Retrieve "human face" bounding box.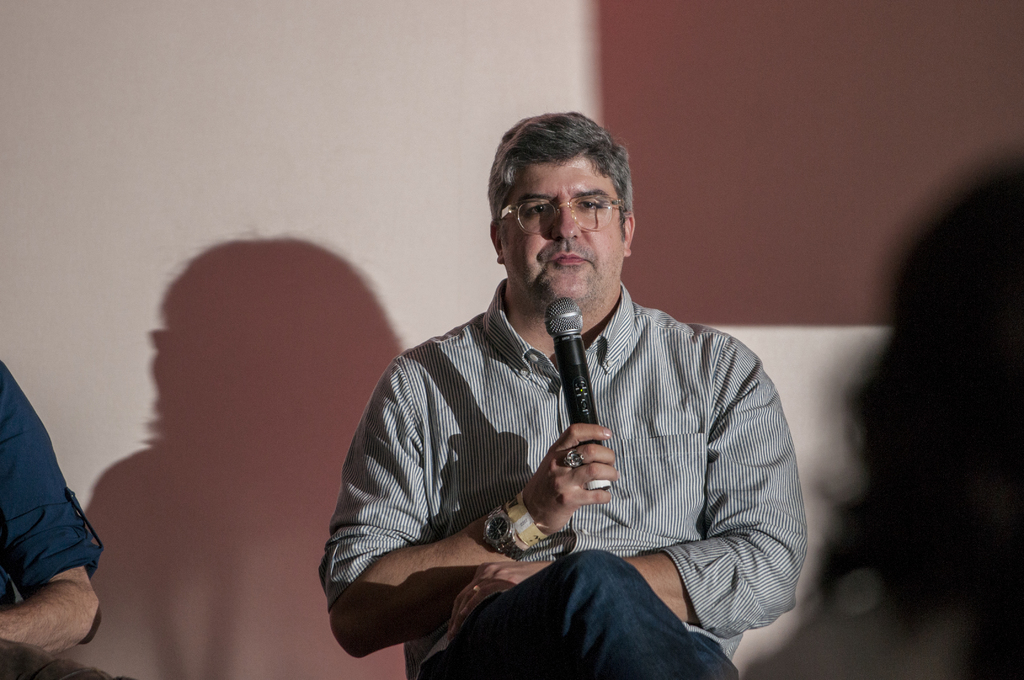
Bounding box: [x1=502, y1=166, x2=628, y2=300].
